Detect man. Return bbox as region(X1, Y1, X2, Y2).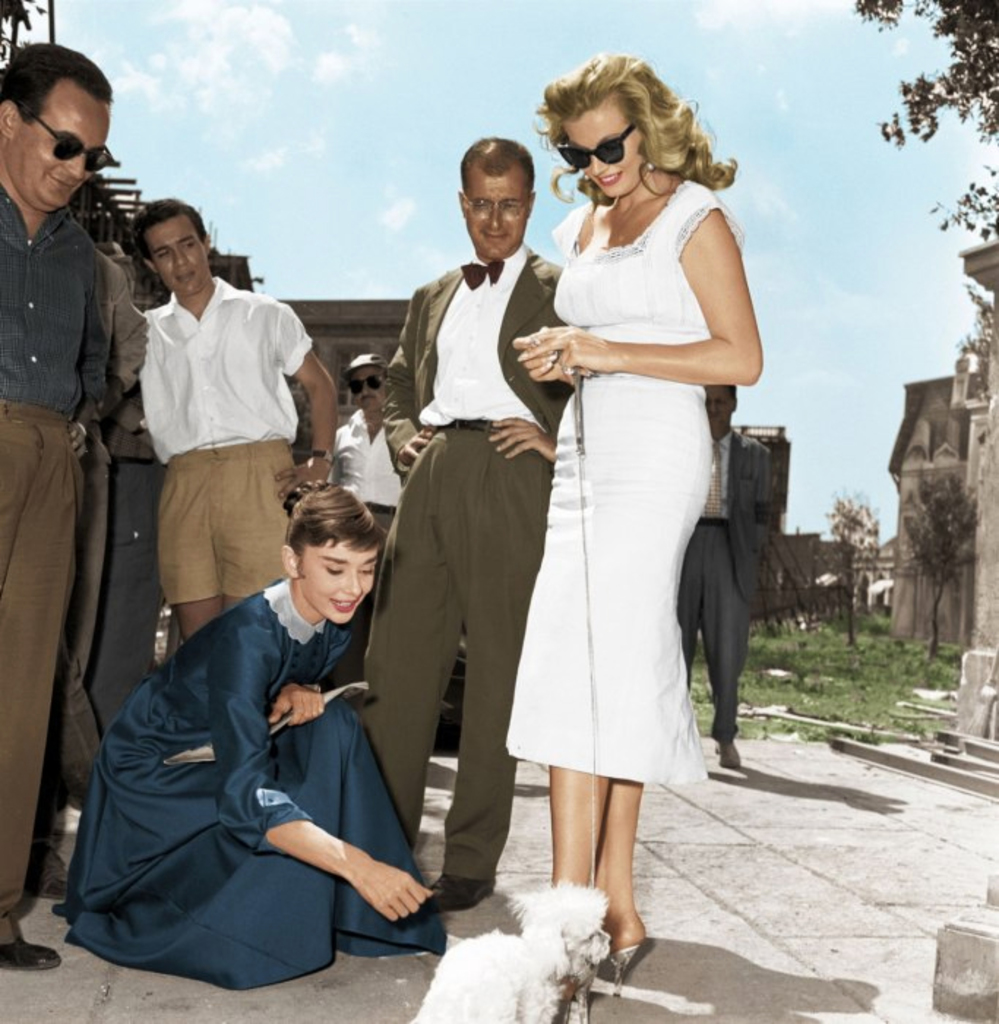
region(135, 195, 342, 642).
